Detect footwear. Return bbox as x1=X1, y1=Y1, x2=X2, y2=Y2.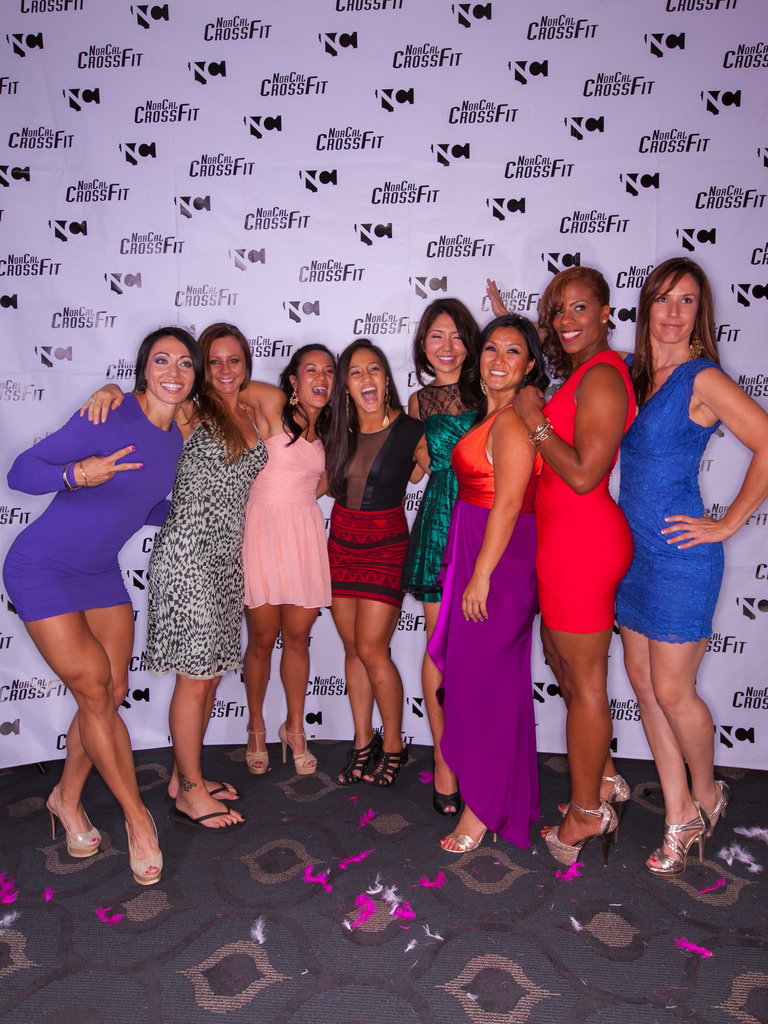
x1=338, y1=730, x2=389, y2=786.
